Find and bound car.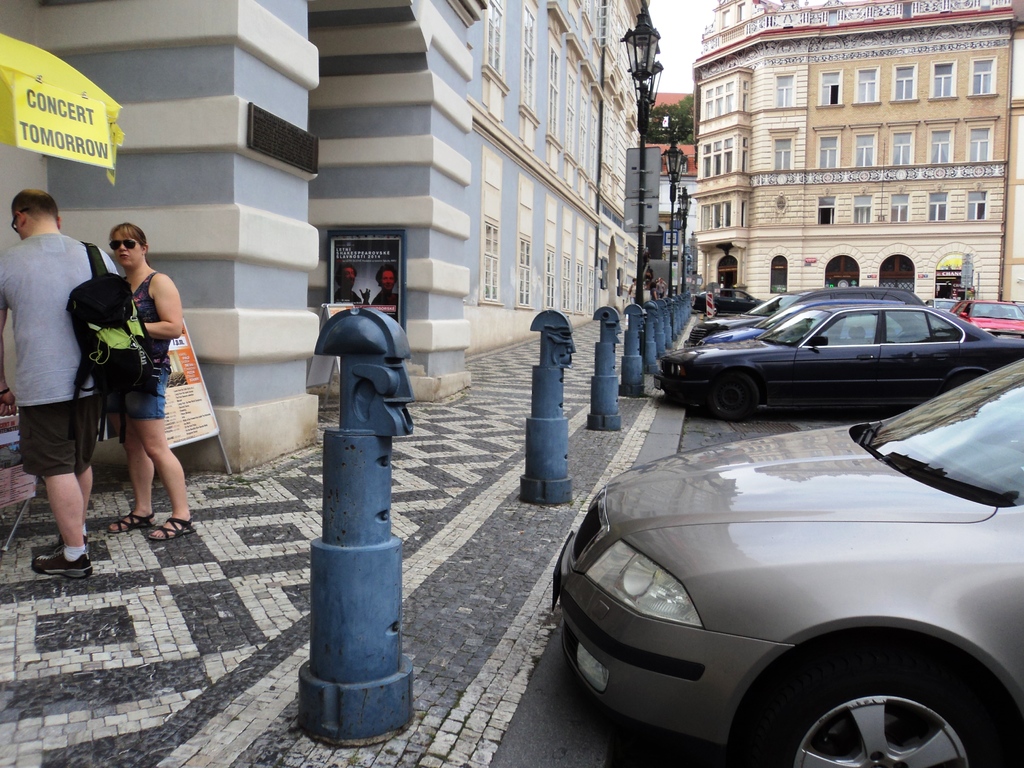
Bound: bbox=[548, 355, 1023, 767].
